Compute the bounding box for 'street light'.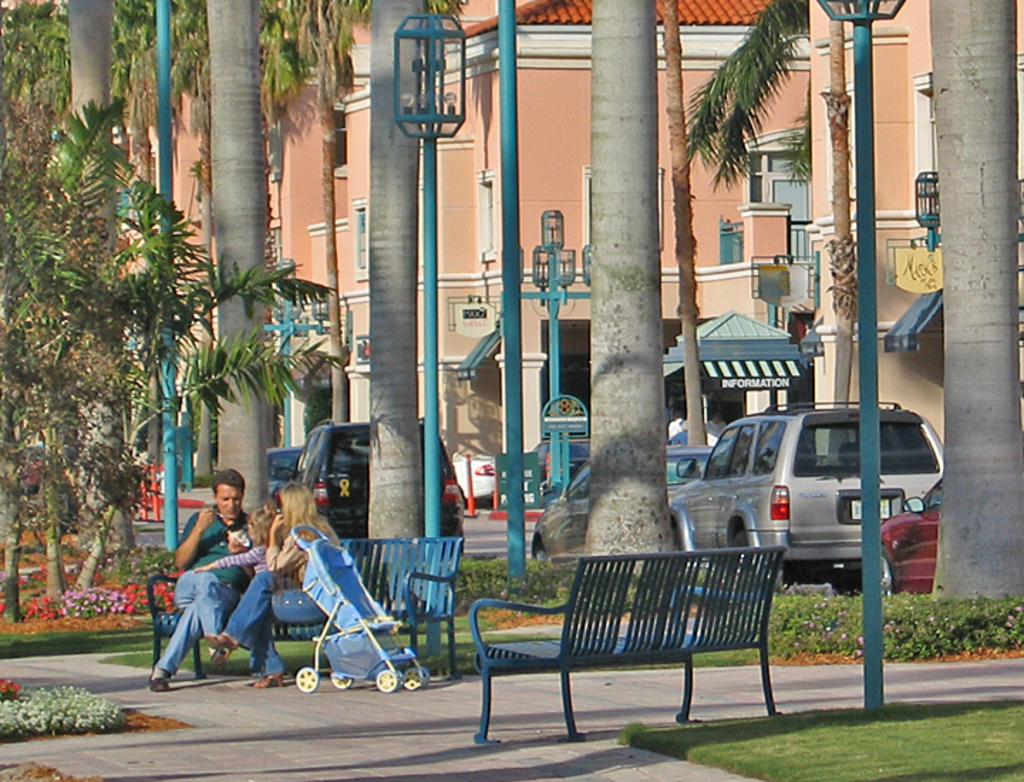
select_region(521, 212, 576, 509).
